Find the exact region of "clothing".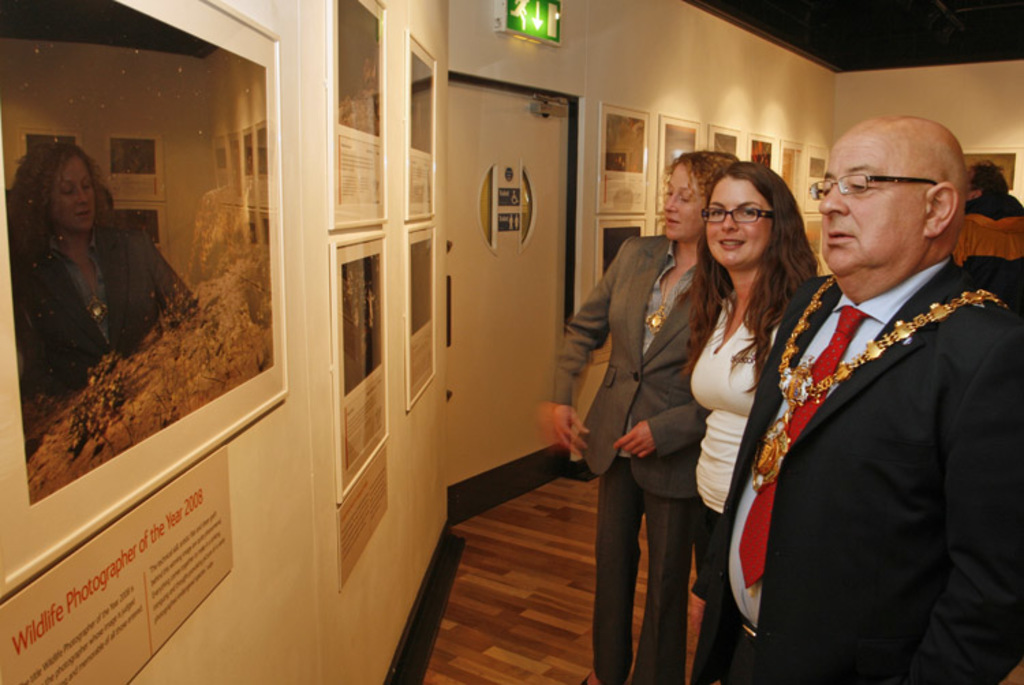
Exact region: 552 231 711 678.
